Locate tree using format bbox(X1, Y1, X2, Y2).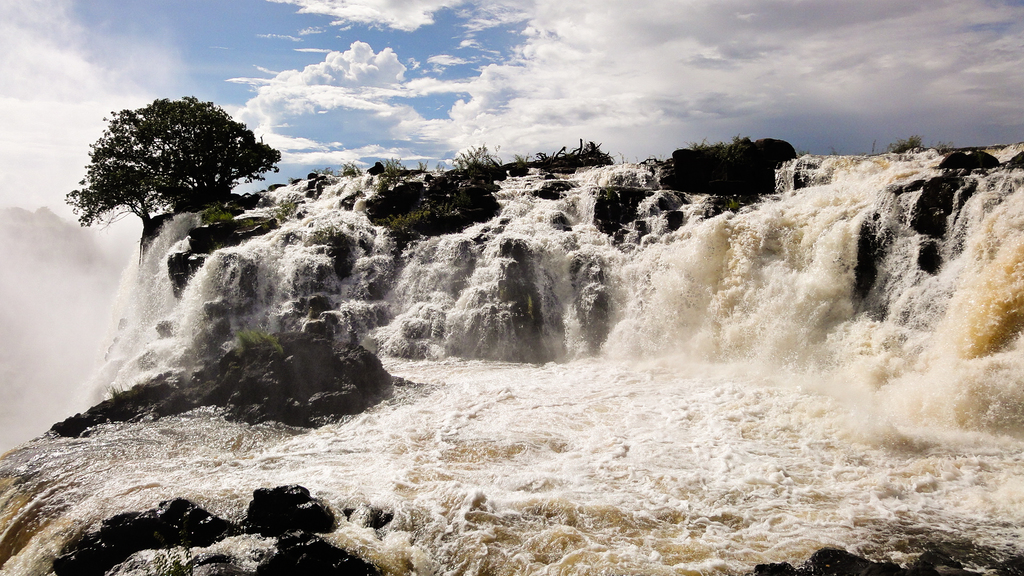
bbox(65, 92, 284, 230).
